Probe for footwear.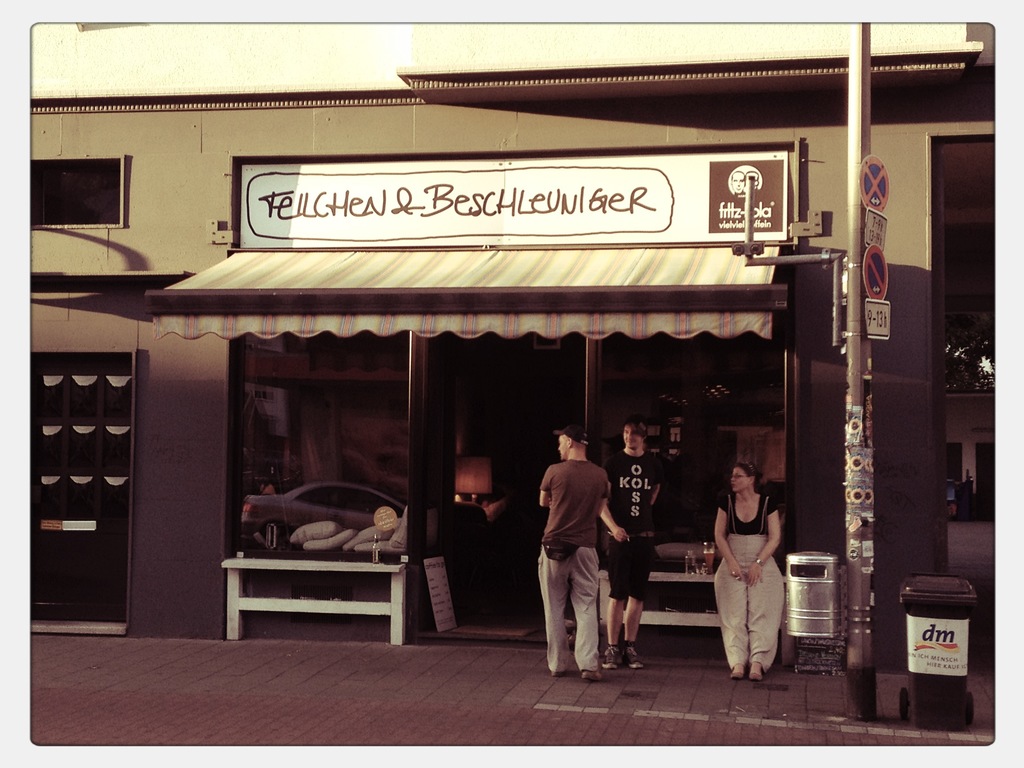
Probe result: left=744, top=660, right=759, bottom=683.
